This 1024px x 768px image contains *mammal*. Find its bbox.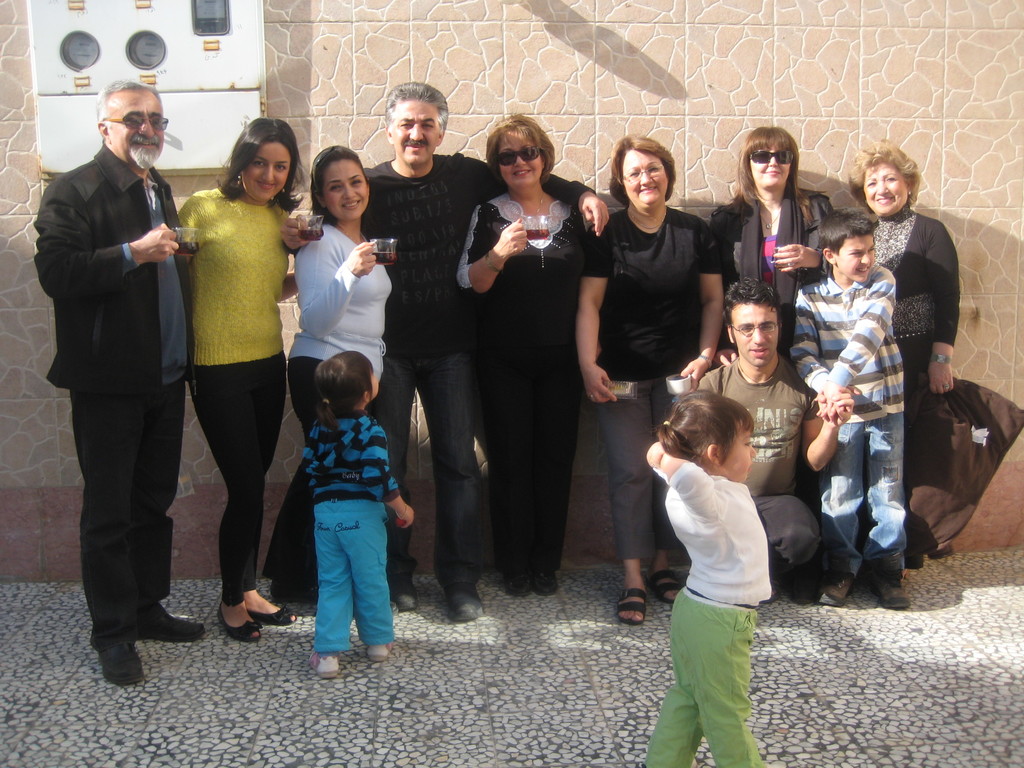
select_region(361, 73, 605, 630).
